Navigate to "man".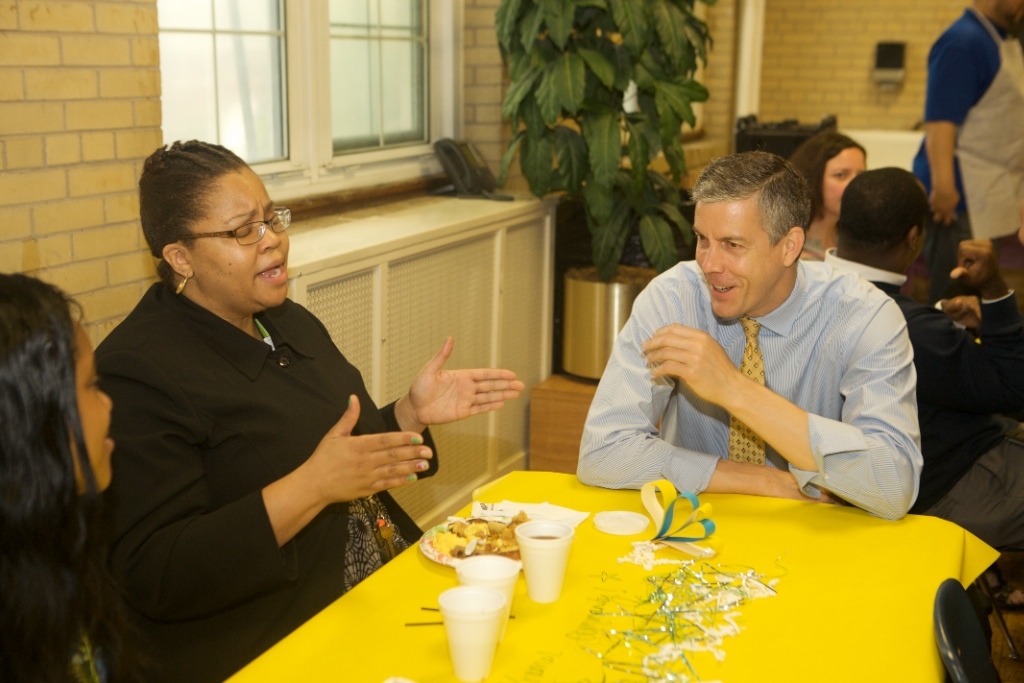
Navigation target: (610,157,946,523).
